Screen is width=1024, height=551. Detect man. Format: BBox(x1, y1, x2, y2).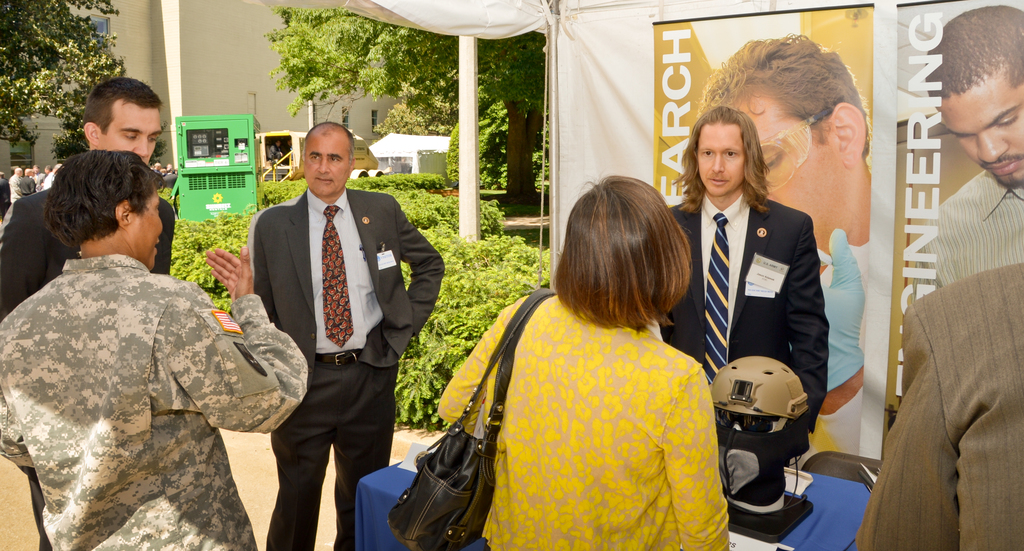
BBox(695, 34, 872, 455).
